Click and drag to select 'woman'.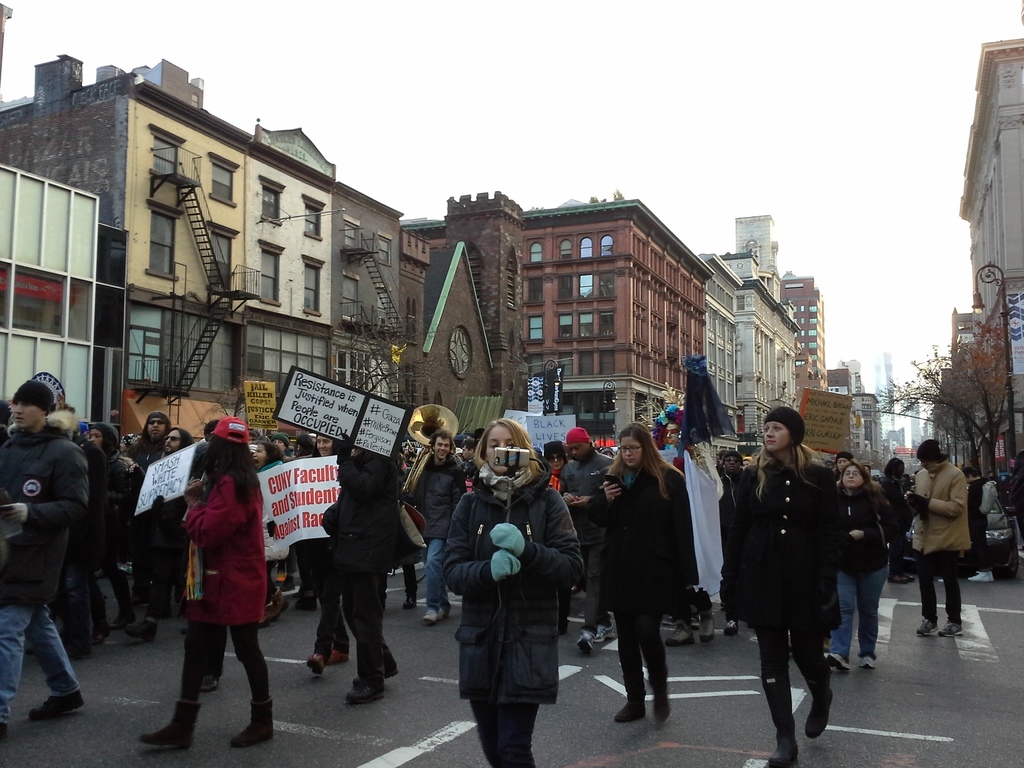
Selection: left=301, top=432, right=353, bottom=679.
